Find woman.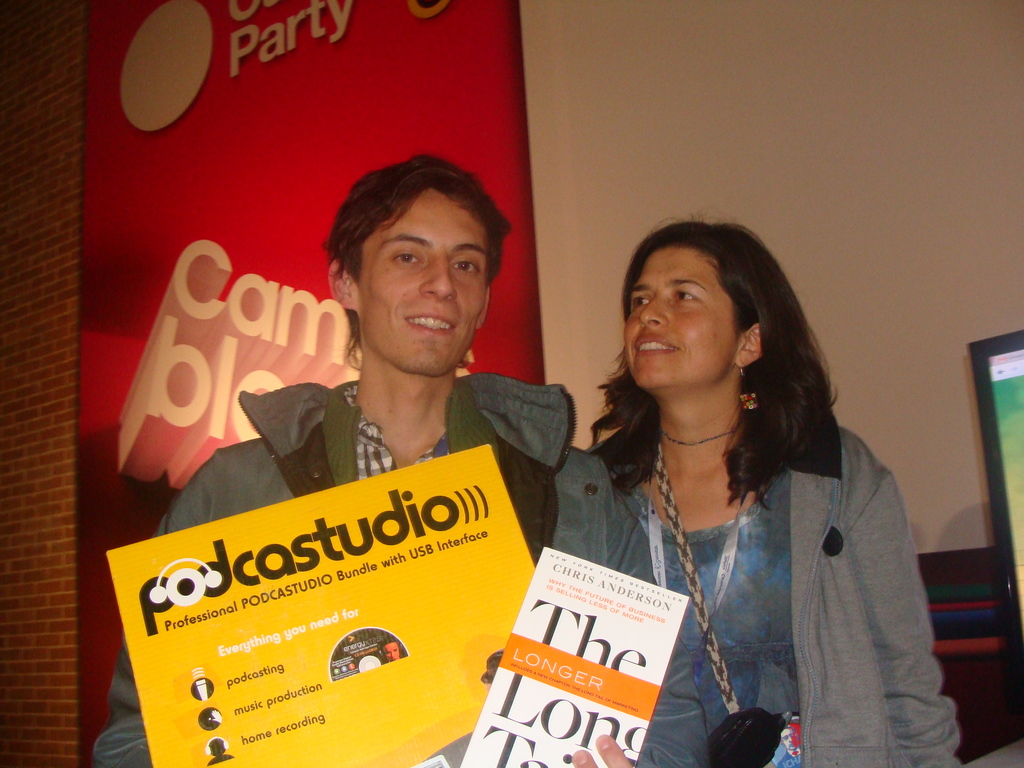
{"x1": 535, "y1": 207, "x2": 935, "y2": 756}.
